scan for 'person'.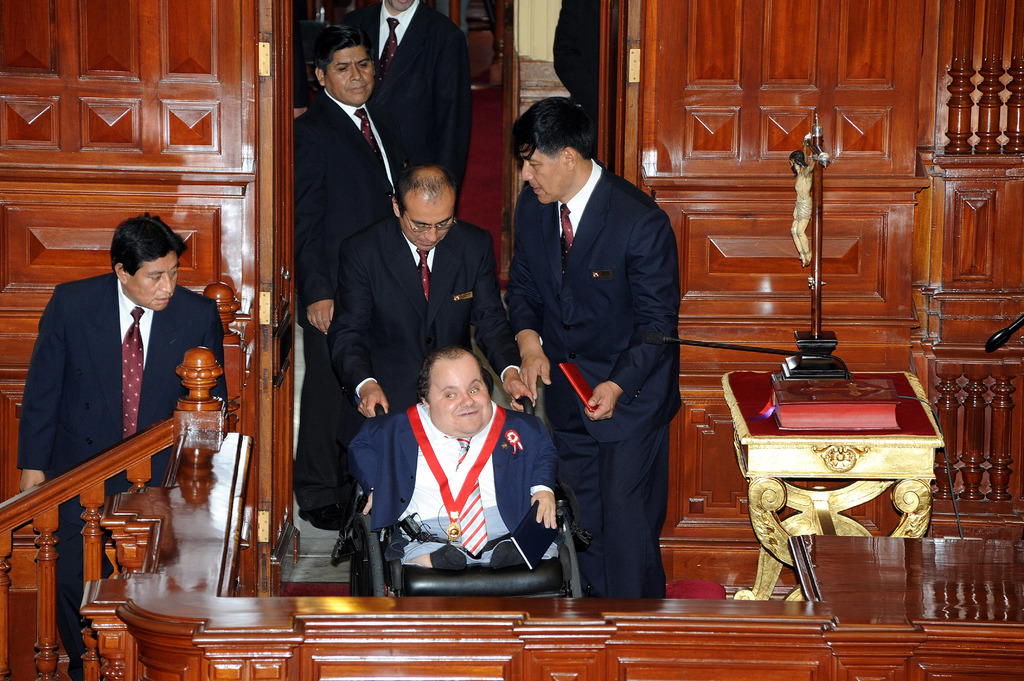
Scan result: (x1=0, y1=202, x2=221, y2=680).
